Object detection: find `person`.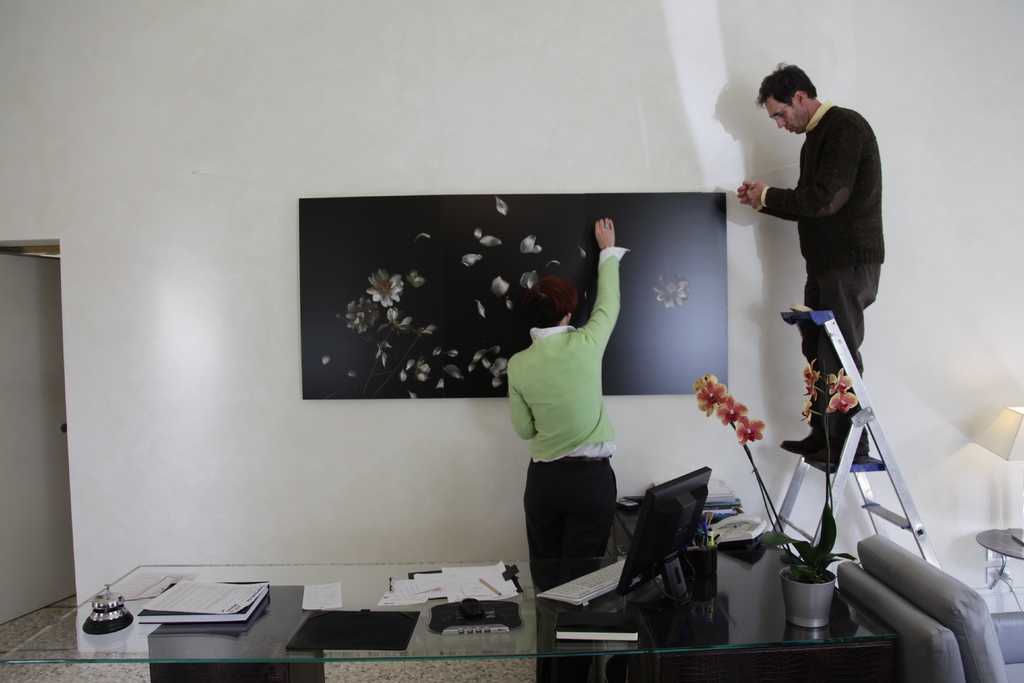
pyautogui.locateOnScreen(738, 63, 883, 466).
